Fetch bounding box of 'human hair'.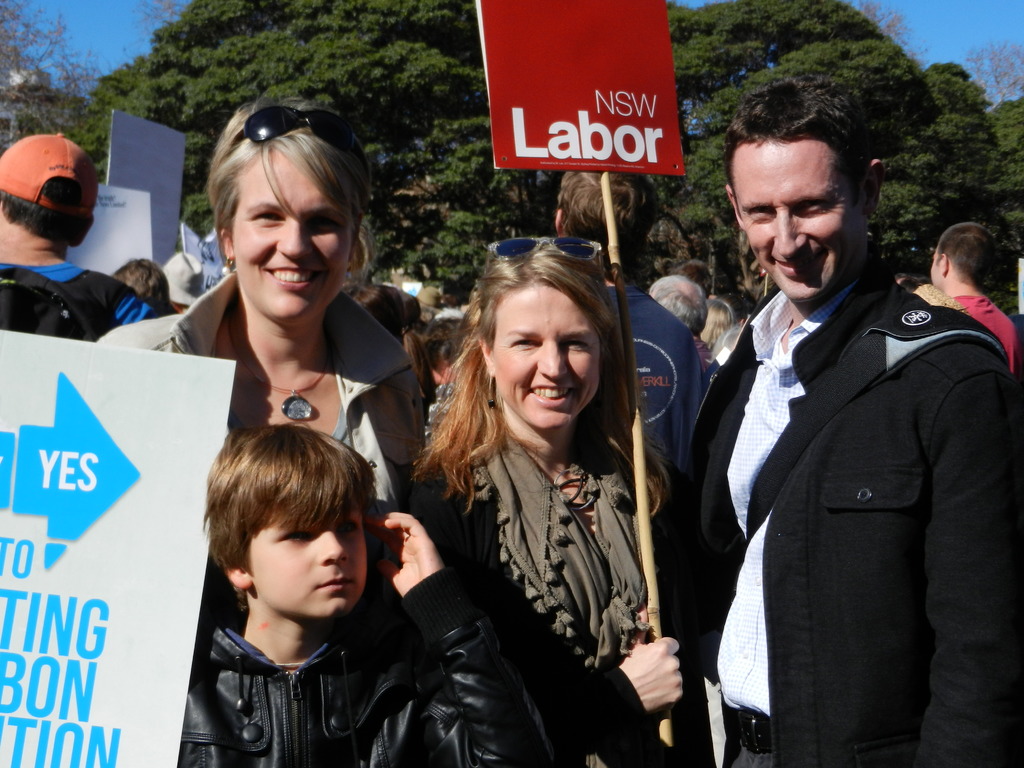
Bbox: (x1=700, y1=298, x2=737, y2=353).
